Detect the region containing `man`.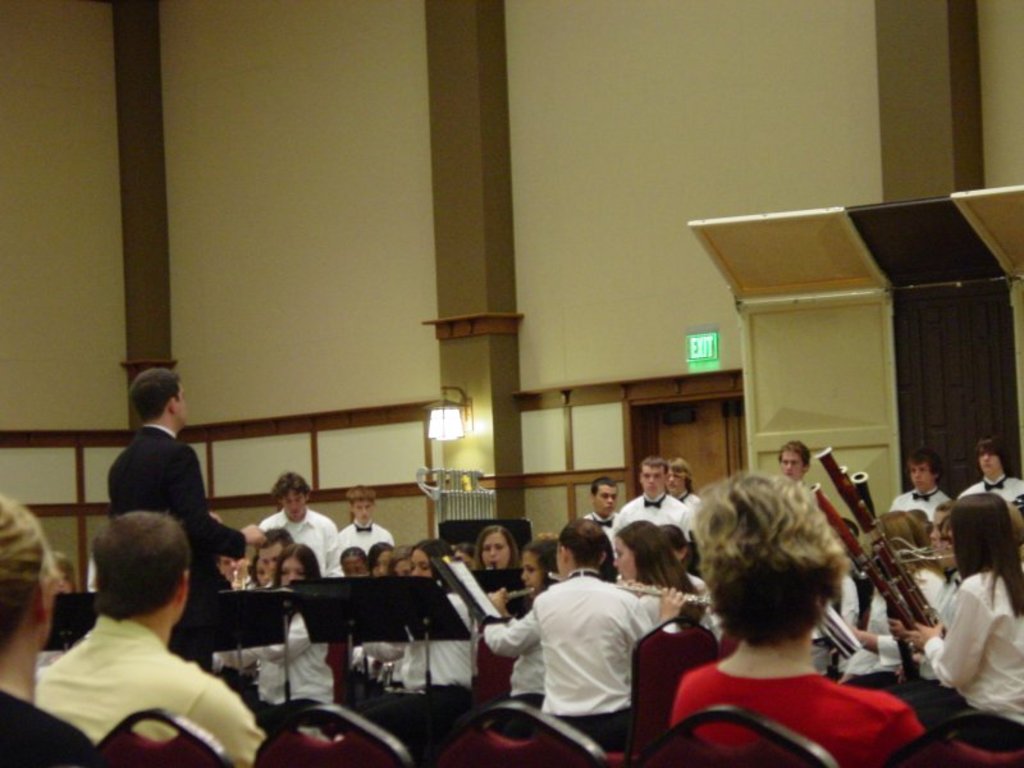
bbox=[581, 471, 618, 547].
